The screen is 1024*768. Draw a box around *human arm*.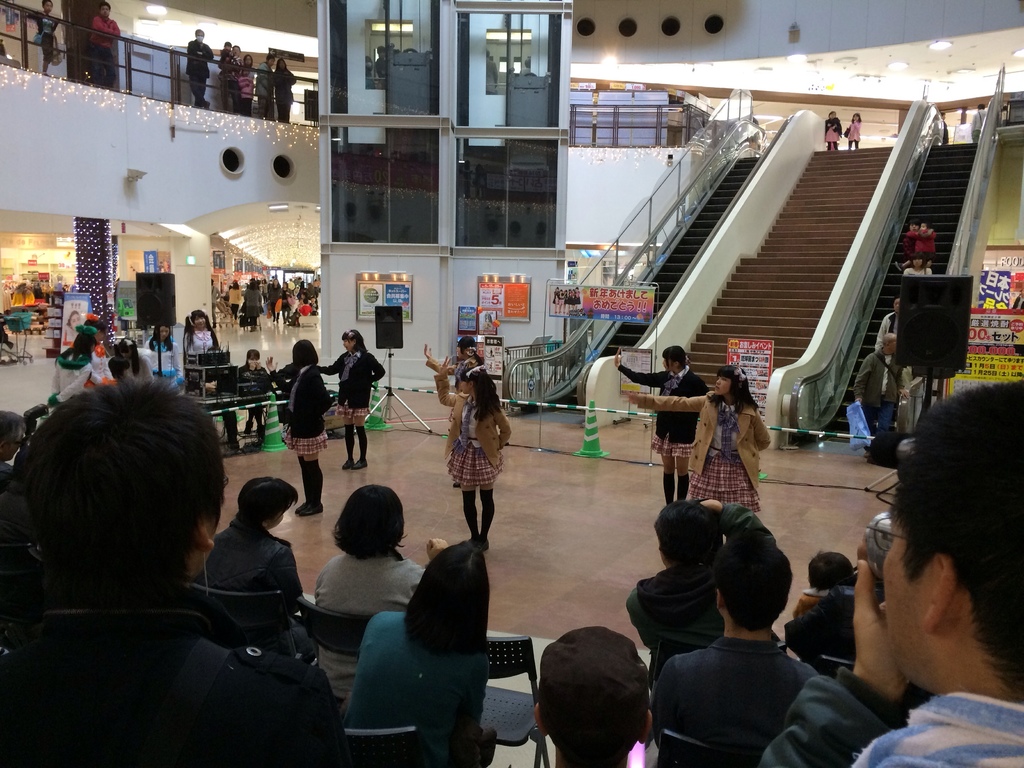
Rect(753, 413, 776, 447).
